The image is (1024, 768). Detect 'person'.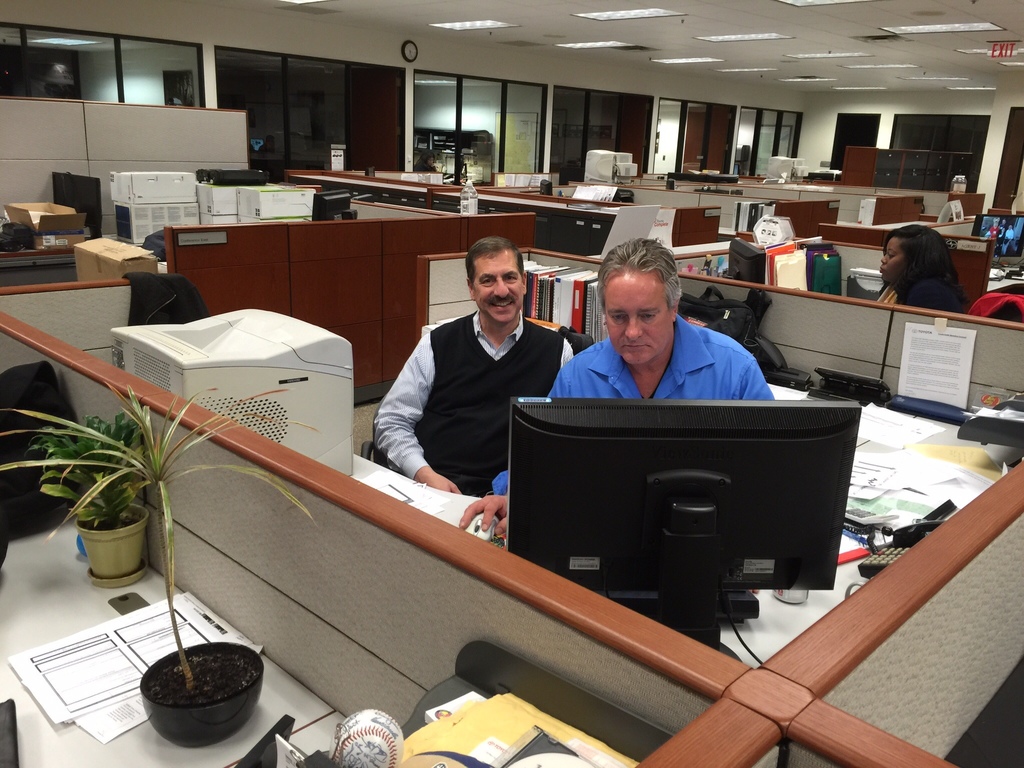
Detection: x1=1005 y1=222 x2=1011 y2=254.
